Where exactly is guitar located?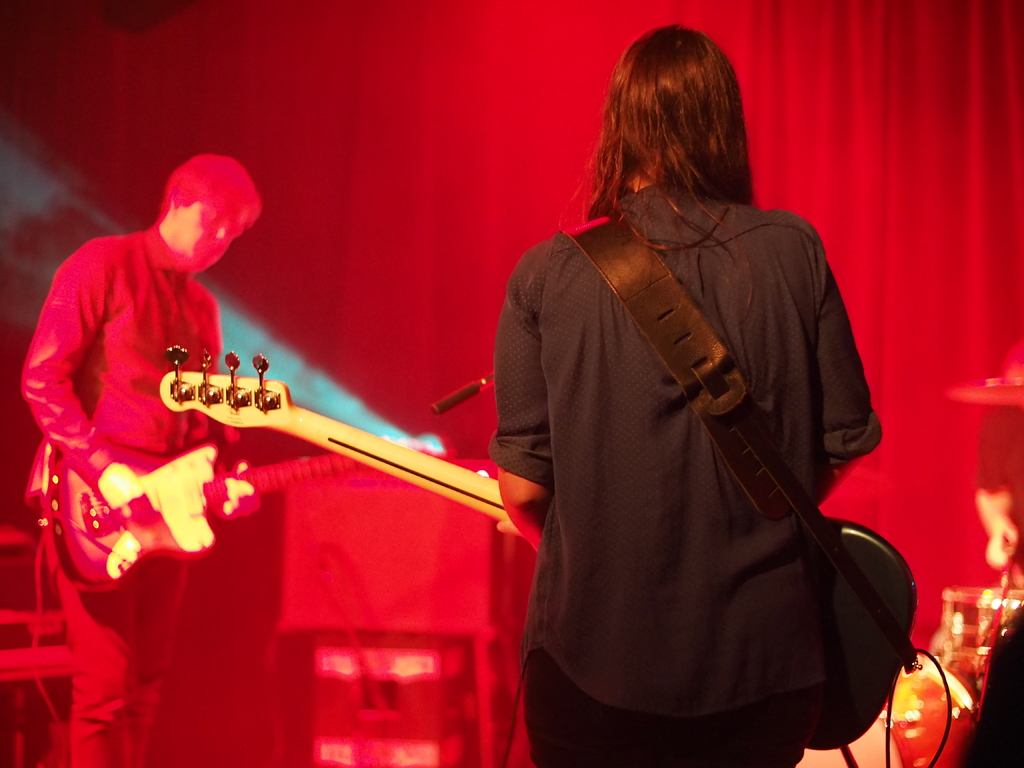
Its bounding box is pyautogui.locateOnScreen(40, 441, 461, 594).
